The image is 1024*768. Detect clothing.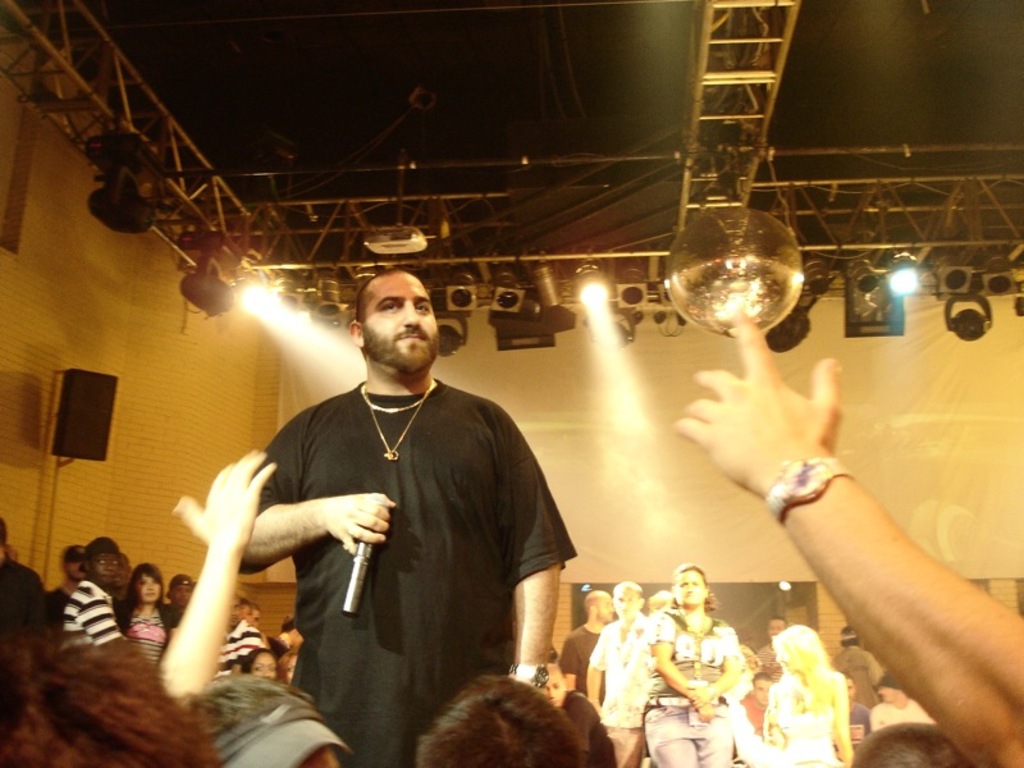
Detection: 198/616/275/681.
